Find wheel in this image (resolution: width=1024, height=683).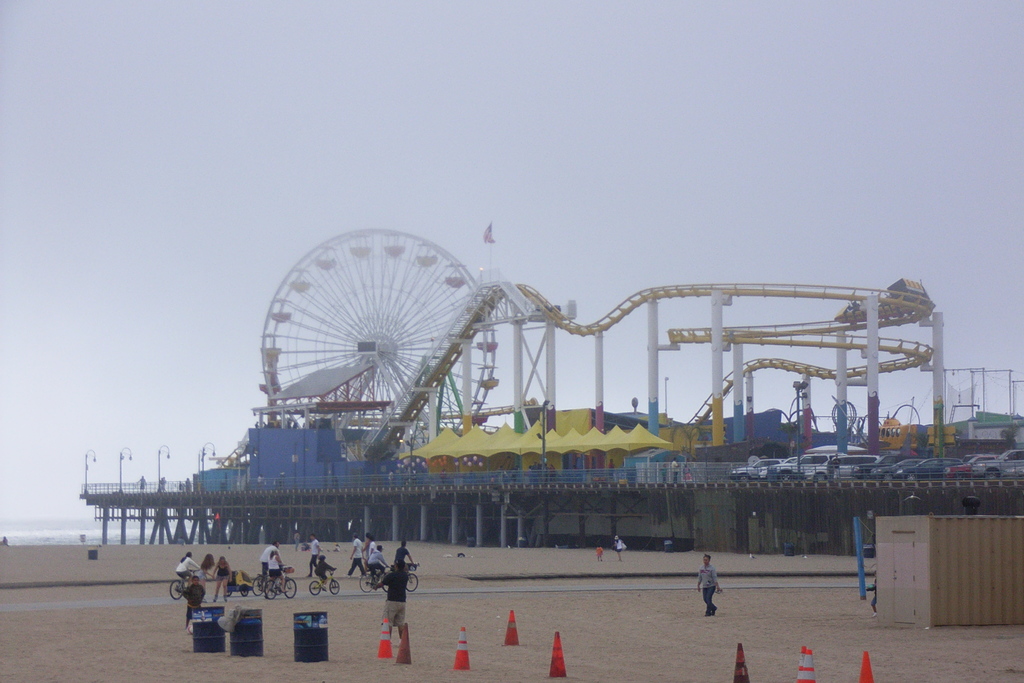
310 581 326 593.
